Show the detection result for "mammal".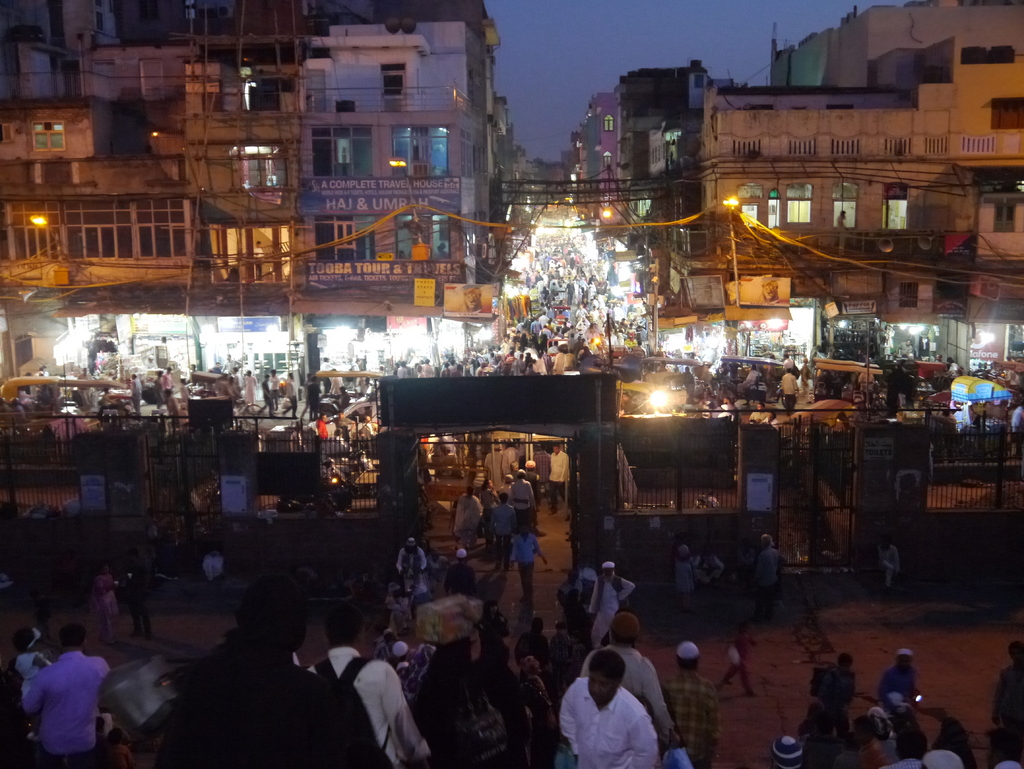
BBox(501, 439, 520, 476).
